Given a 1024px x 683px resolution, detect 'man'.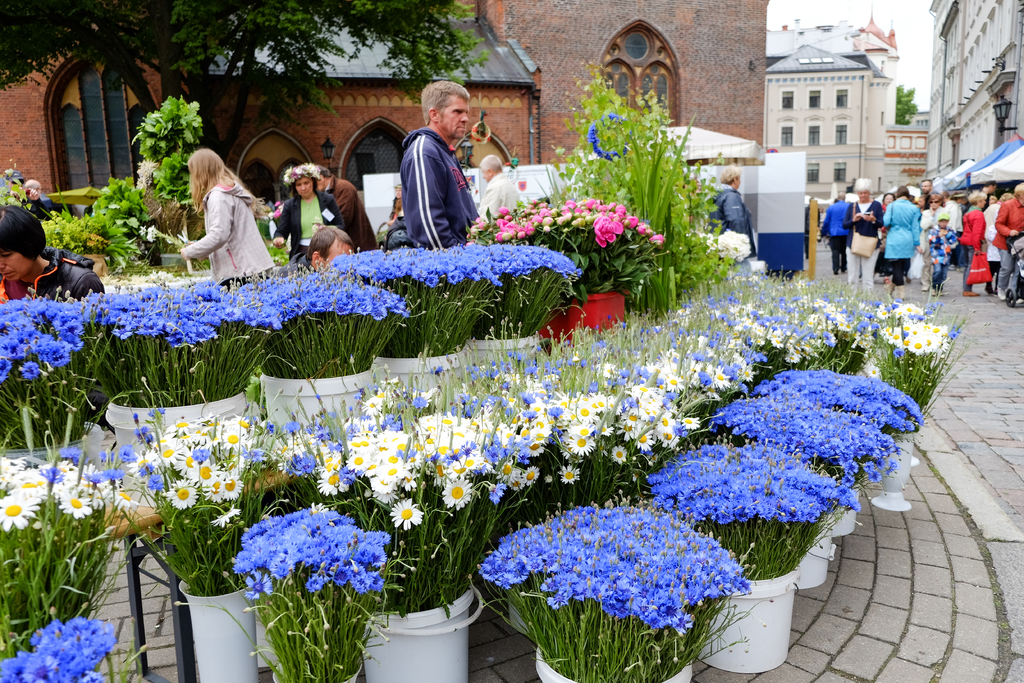
box(377, 86, 481, 252).
